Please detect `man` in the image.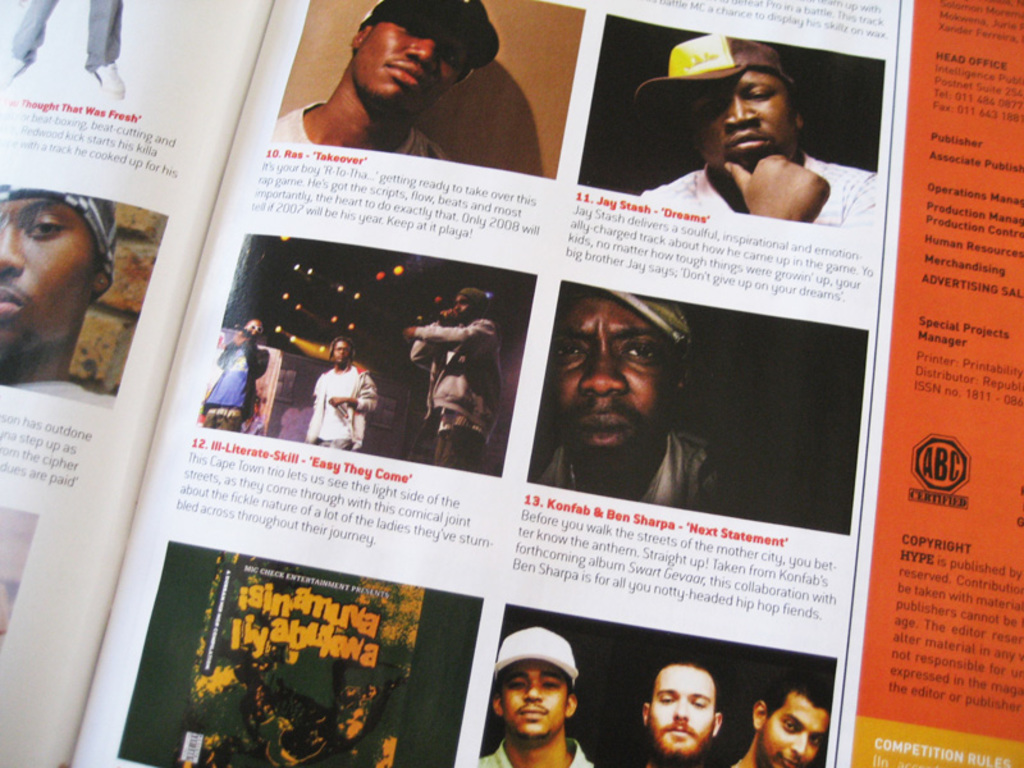
detection(266, 0, 507, 161).
